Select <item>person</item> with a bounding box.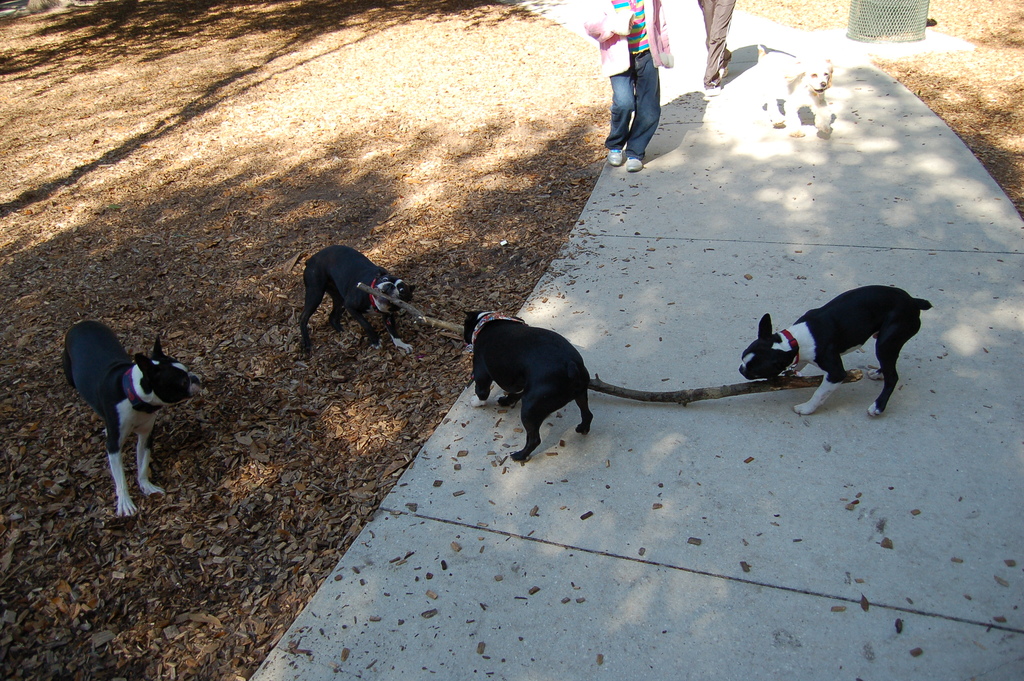
select_region(580, 0, 675, 177).
